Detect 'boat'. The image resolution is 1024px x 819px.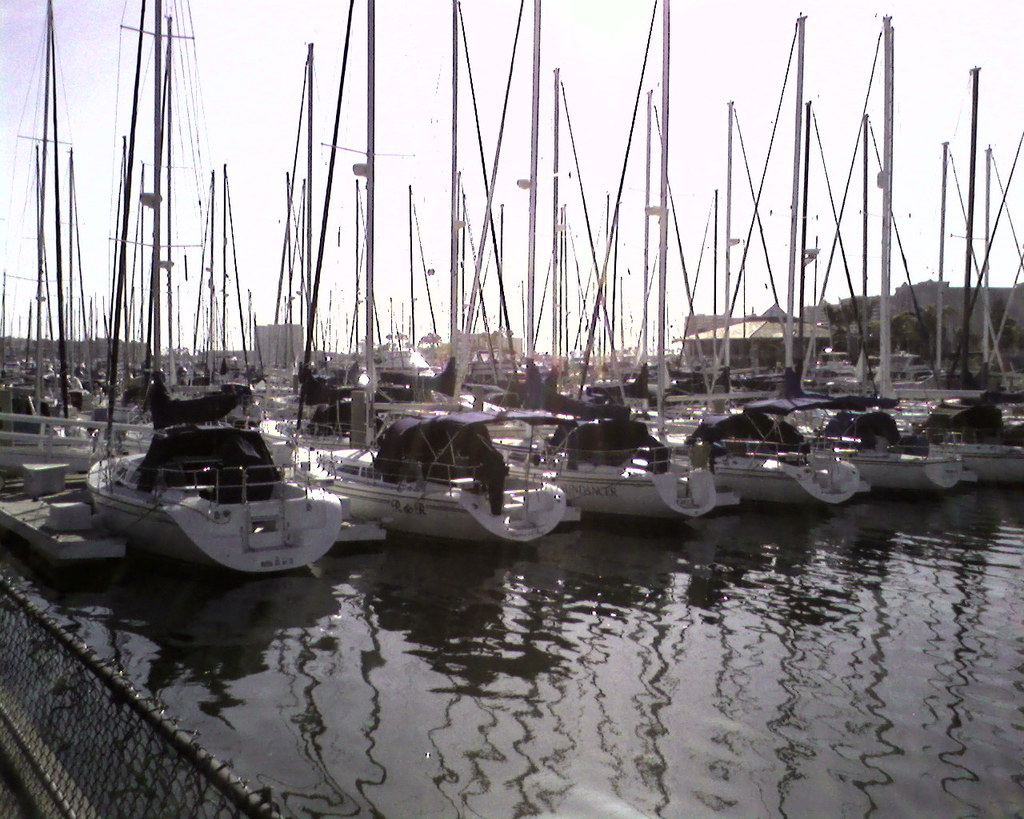
box=[220, 174, 267, 390].
